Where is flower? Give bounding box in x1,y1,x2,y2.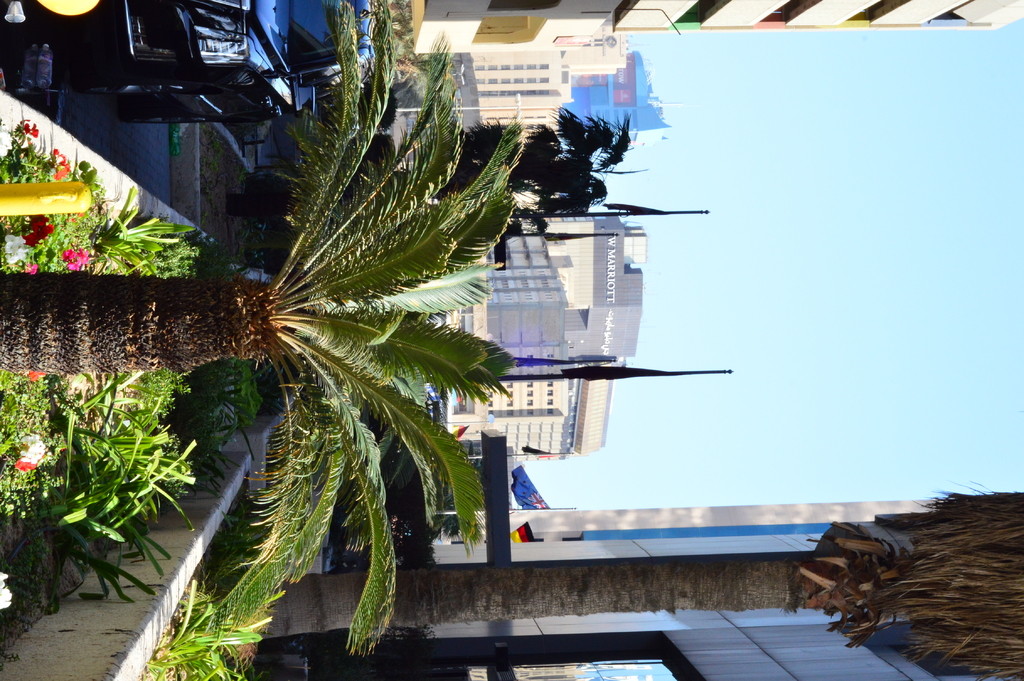
59,245,90,272.
